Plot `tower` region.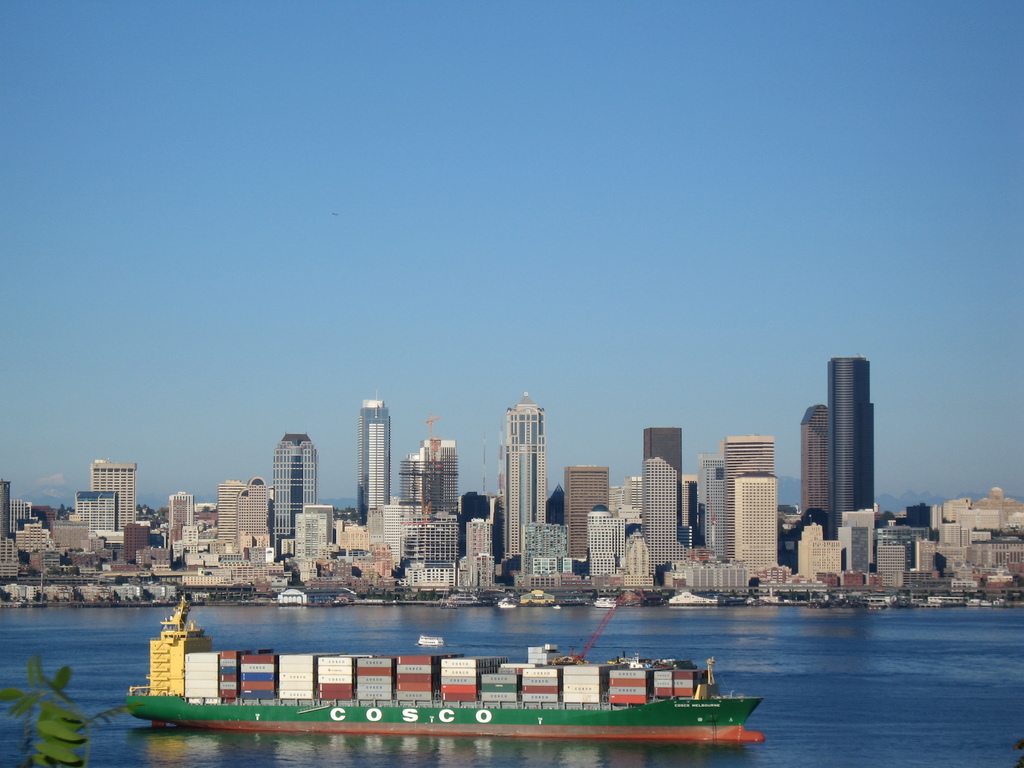
Plotted at [275, 435, 317, 538].
